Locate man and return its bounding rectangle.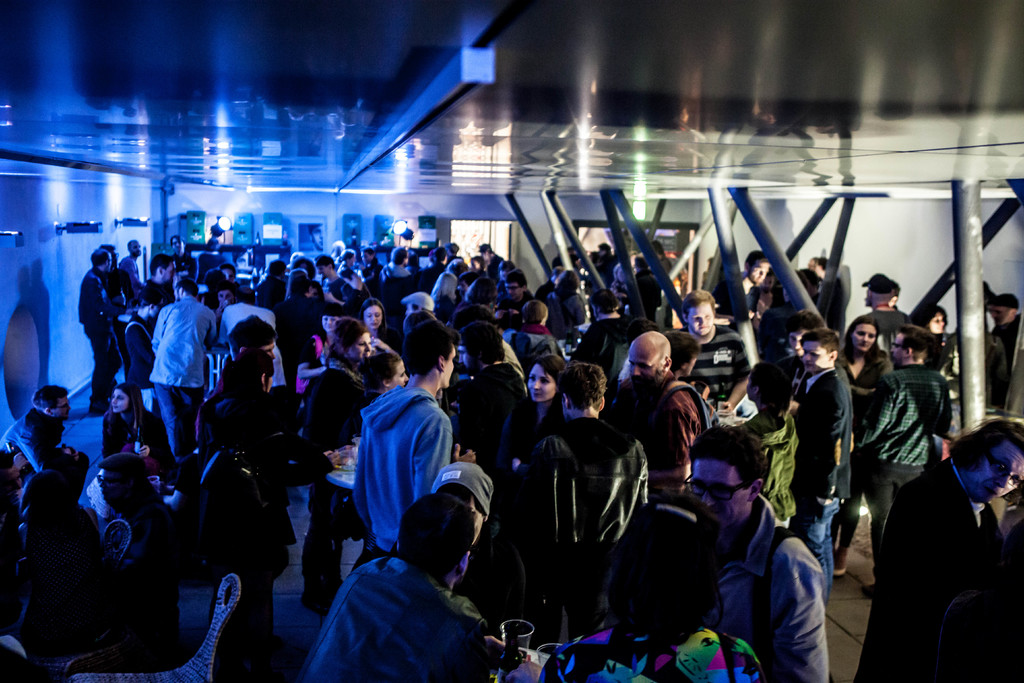
BBox(76, 234, 129, 421).
